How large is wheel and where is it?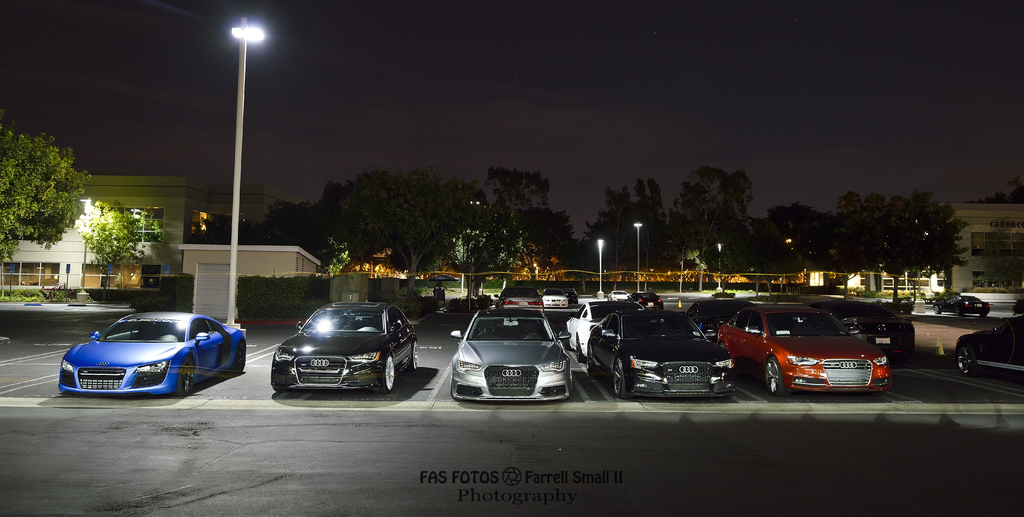
Bounding box: rect(576, 340, 584, 362).
